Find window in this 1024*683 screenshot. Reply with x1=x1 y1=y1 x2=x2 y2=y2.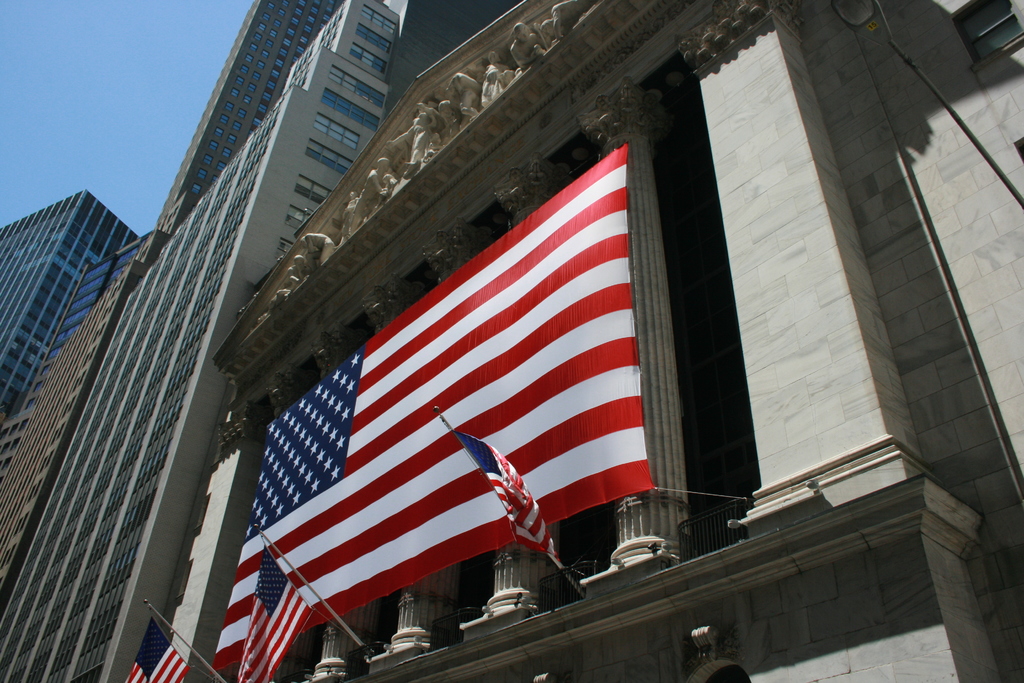
x1=215 y1=128 x2=223 y2=136.
